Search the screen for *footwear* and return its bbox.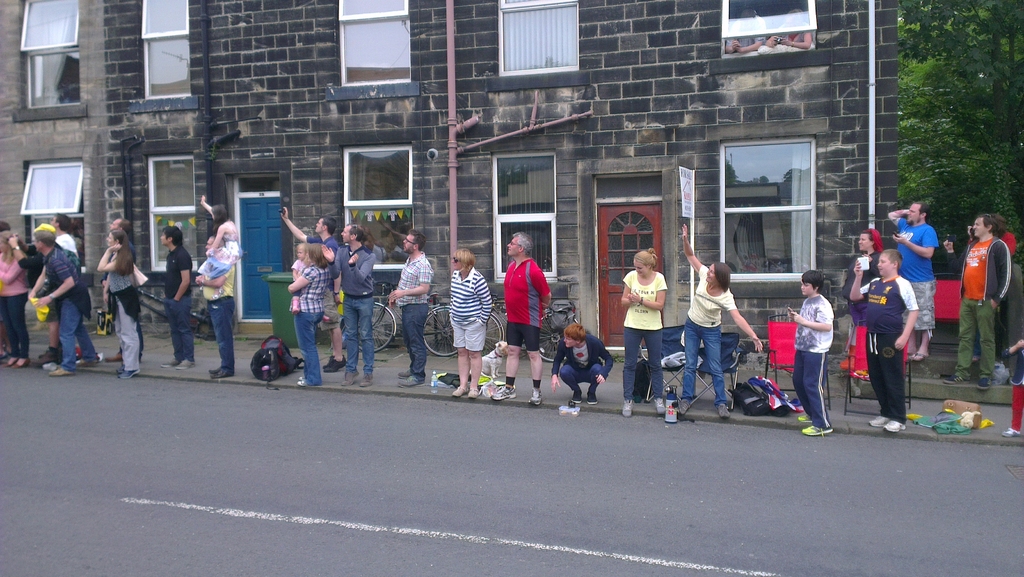
Found: left=623, top=399, right=635, bottom=416.
